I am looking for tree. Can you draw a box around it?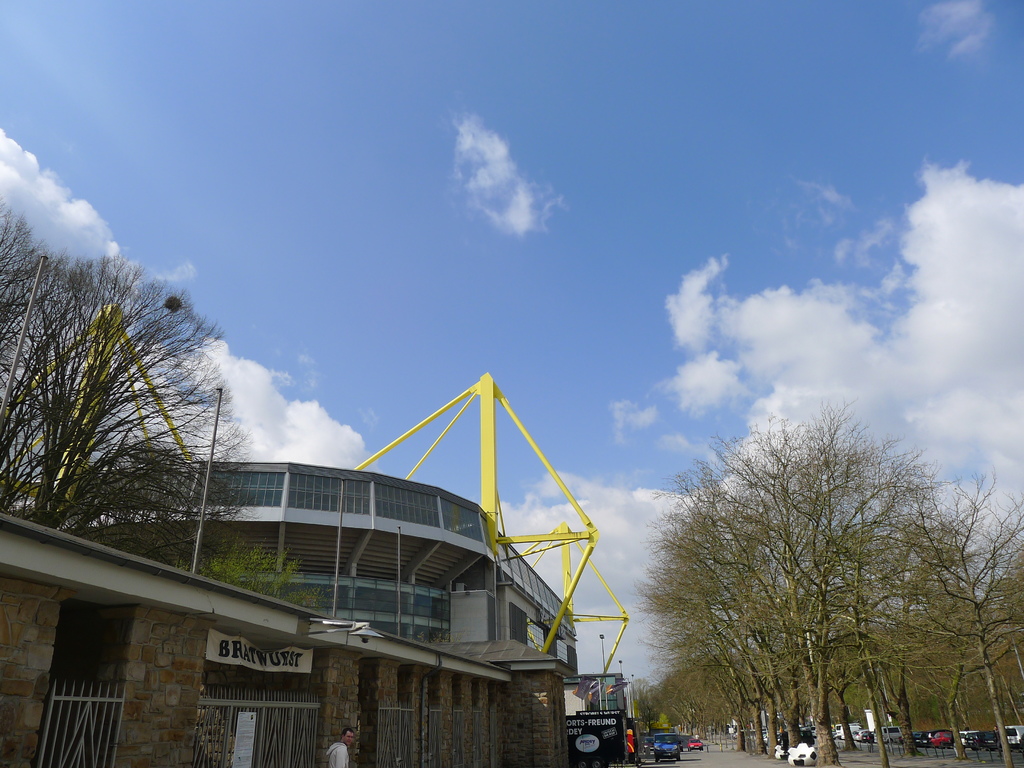
Sure, the bounding box is [left=0, top=185, right=318, bottom=614].
